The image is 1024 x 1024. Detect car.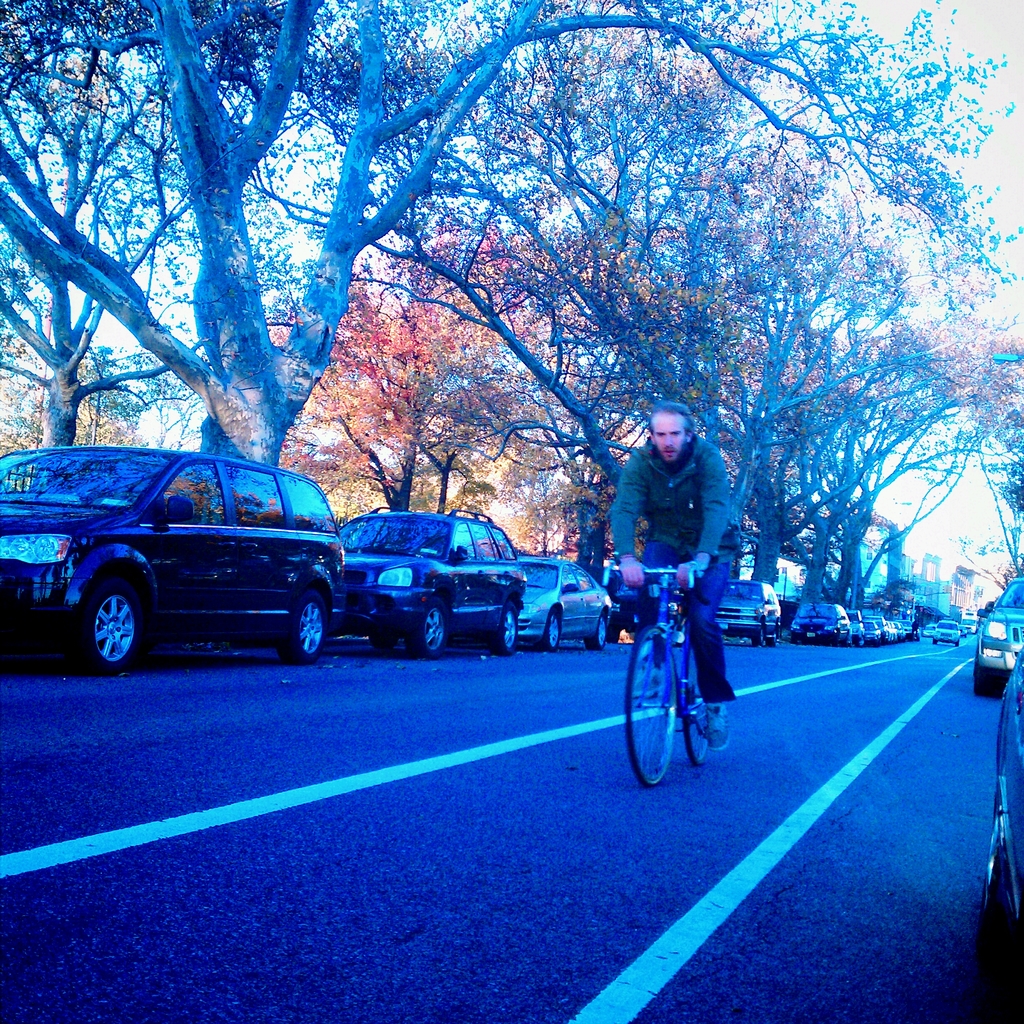
Detection: (left=346, top=500, right=538, bottom=685).
